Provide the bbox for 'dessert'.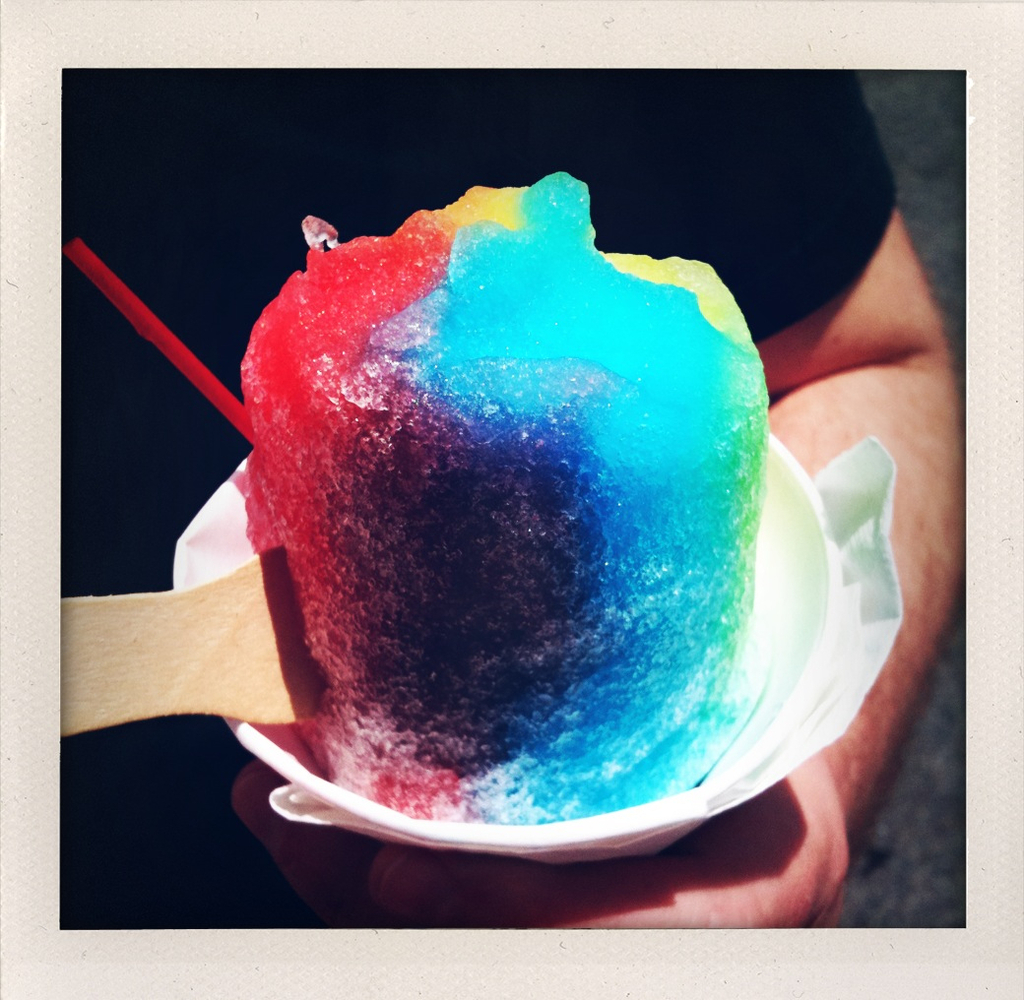
[x1=282, y1=224, x2=820, y2=809].
